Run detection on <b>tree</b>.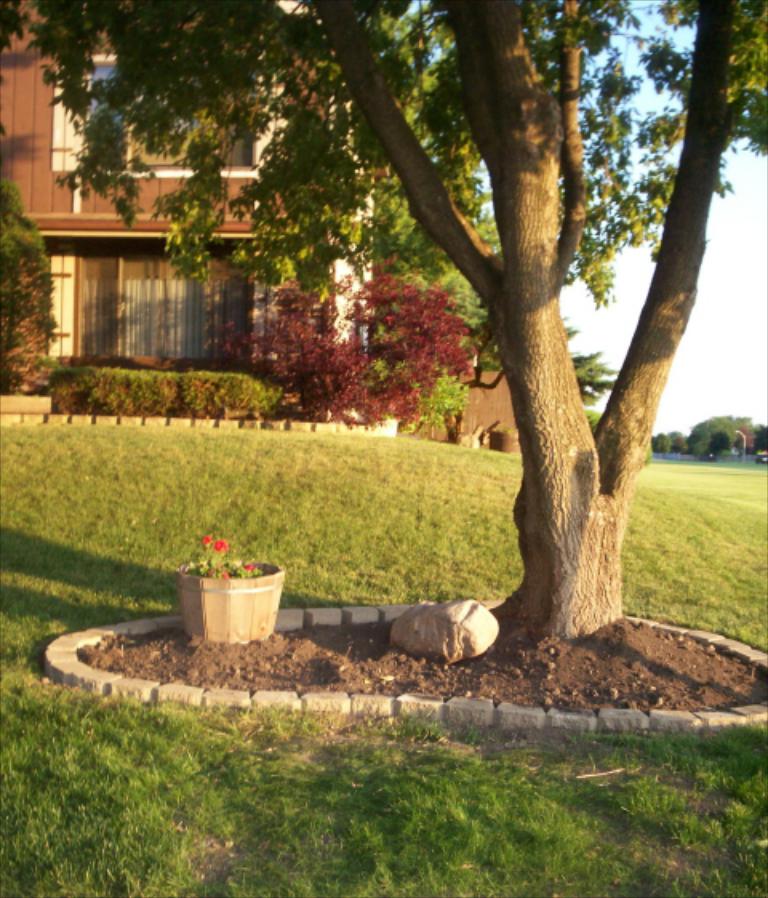
Result: [x1=98, y1=0, x2=746, y2=645].
